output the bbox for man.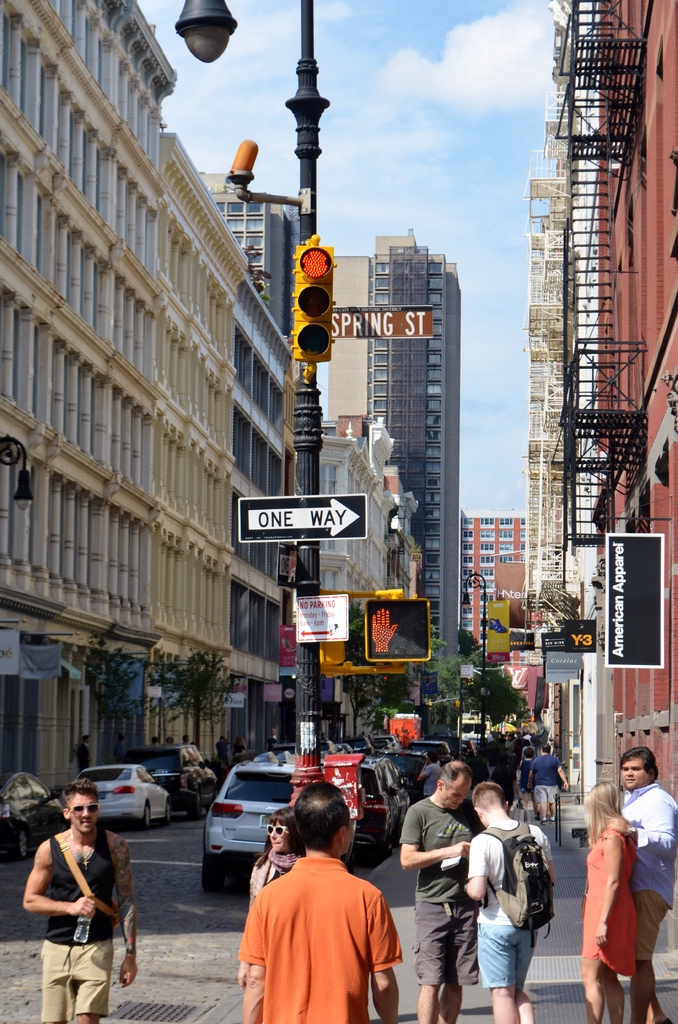
BBox(214, 735, 229, 771).
